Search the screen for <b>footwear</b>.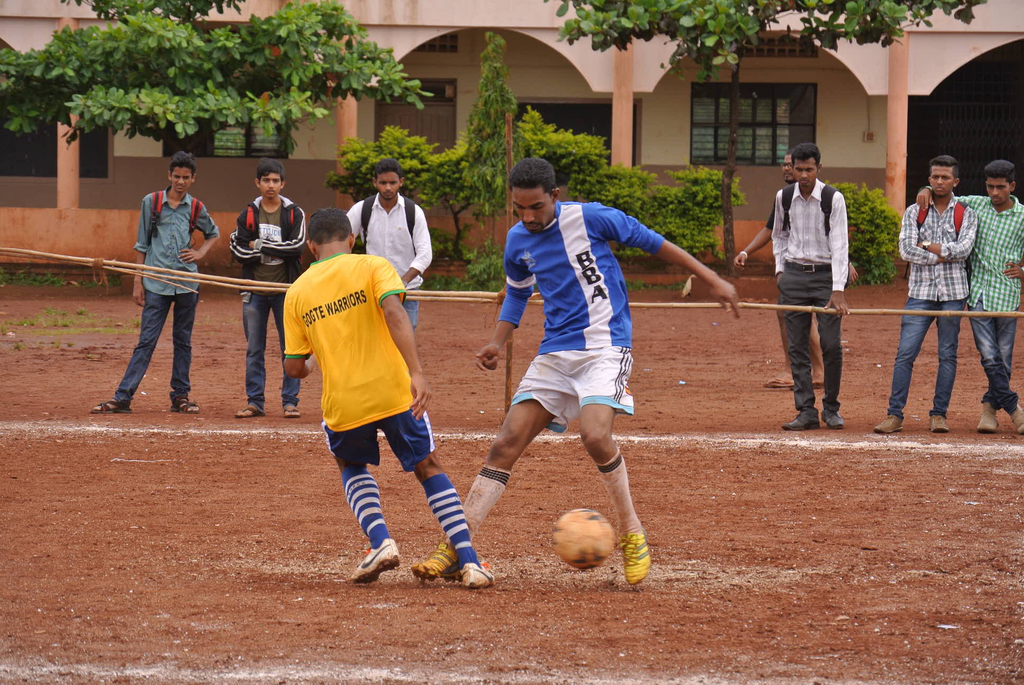
Found at bbox(166, 391, 197, 413).
